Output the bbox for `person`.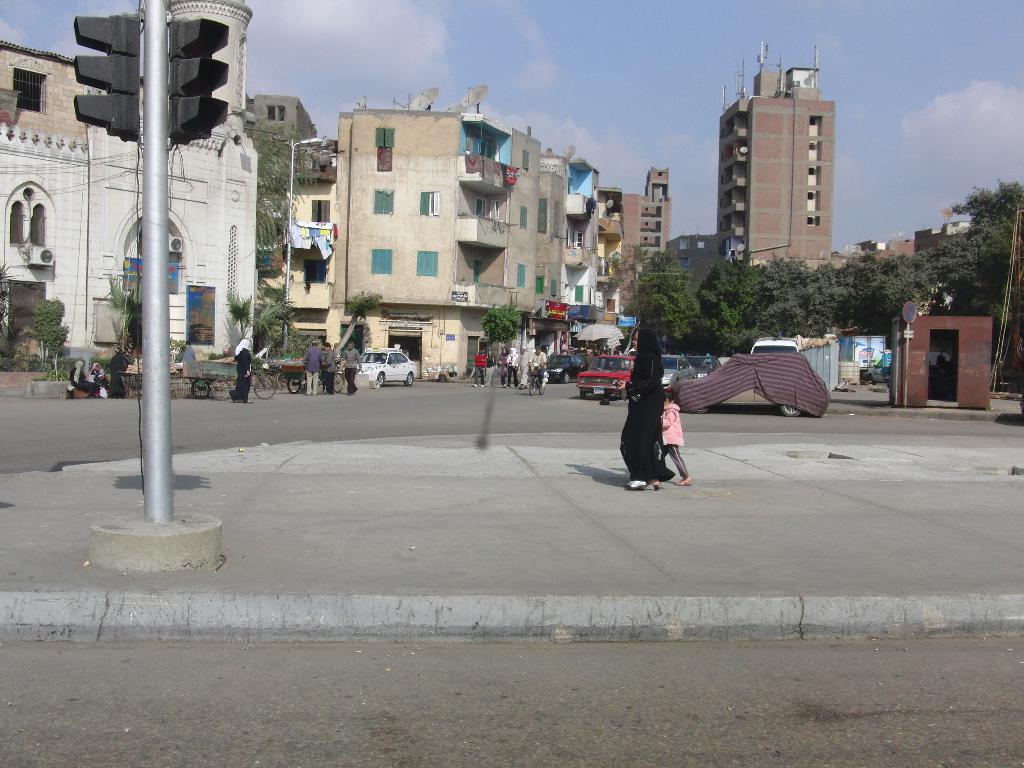
<box>486,349,496,390</box>.
